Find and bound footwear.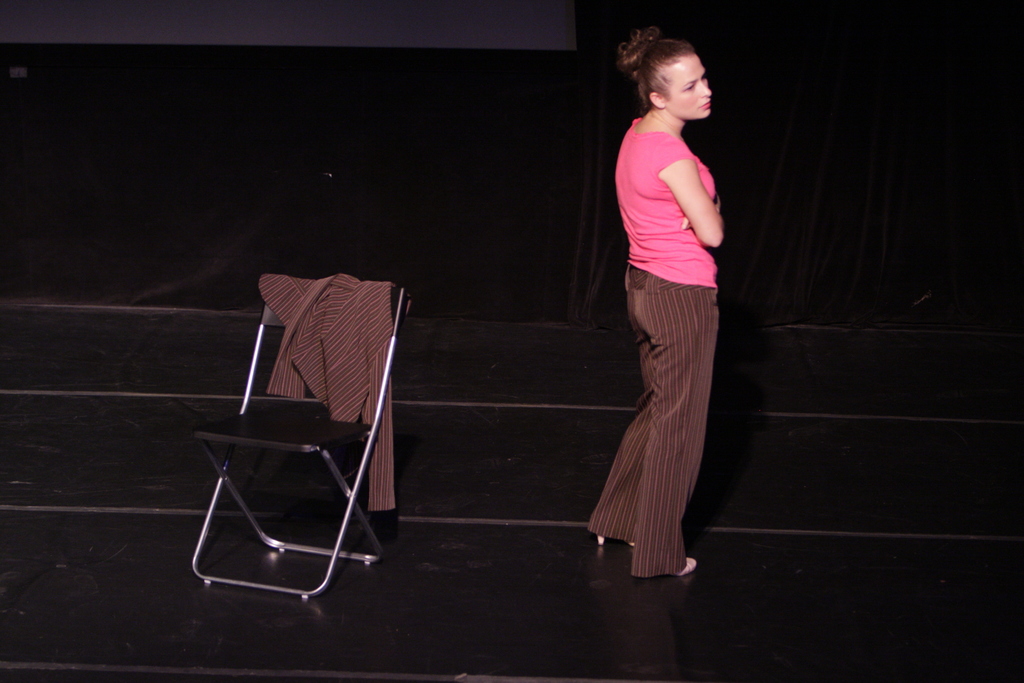
Bound: [left=676, top=553, right=698, bottom=577].
